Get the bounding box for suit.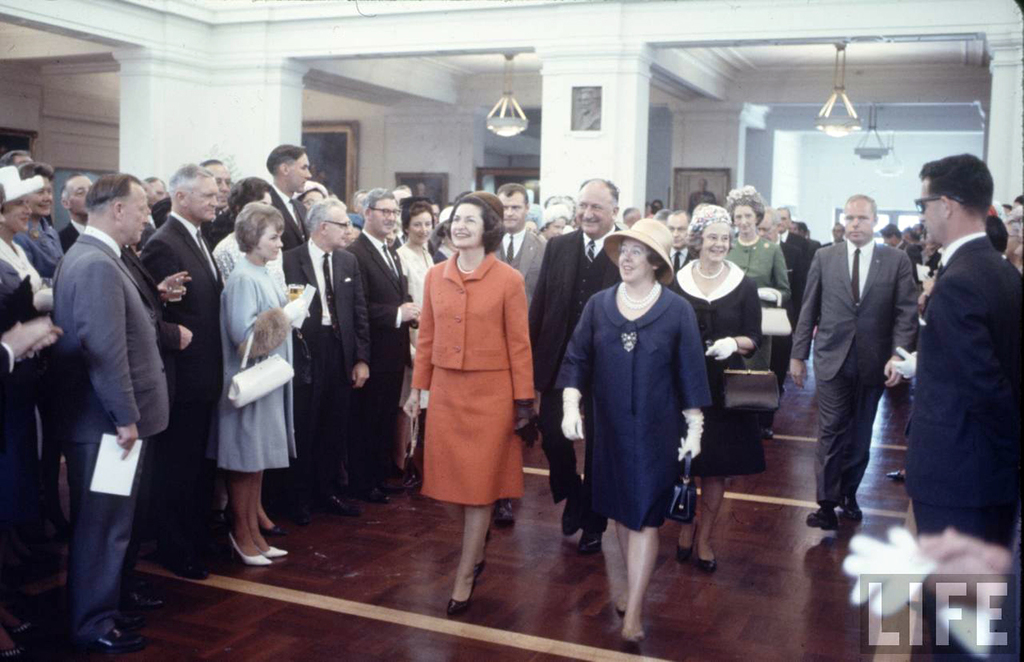
0 344 12 380.
